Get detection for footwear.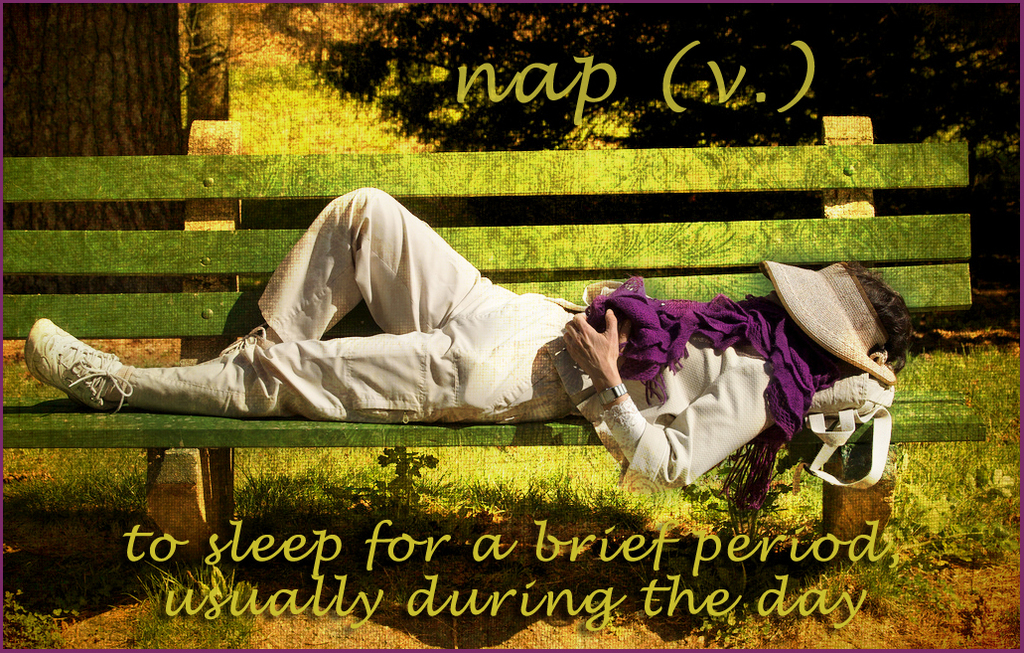
Detection: l=27, t=316, r=132, b=411.
